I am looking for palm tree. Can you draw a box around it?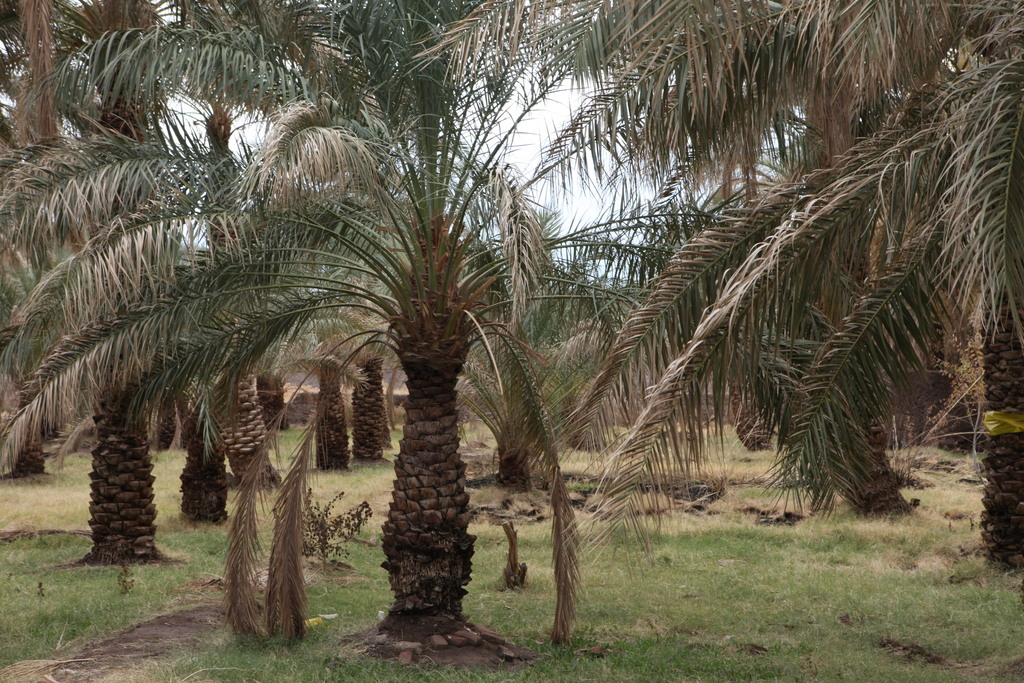
Sure, the bounding box is box(44, 33, 186, 564).
